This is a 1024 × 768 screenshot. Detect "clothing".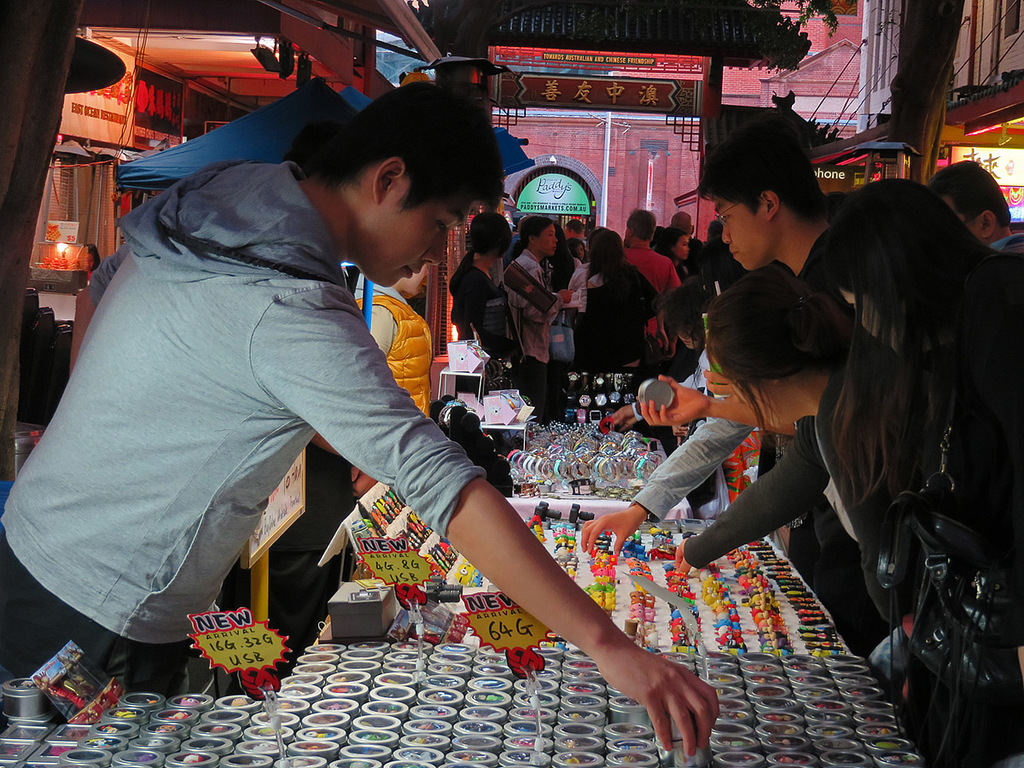
<region>682, 314, 1023, 767</region>.
